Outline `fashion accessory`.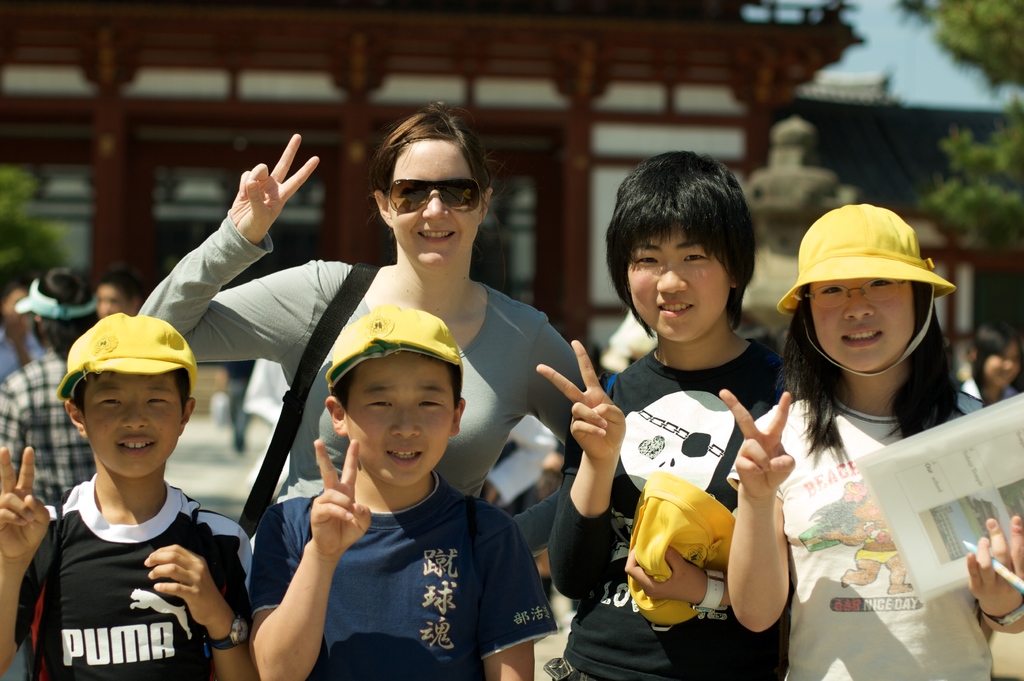
Outline: 690 568 728 618.
